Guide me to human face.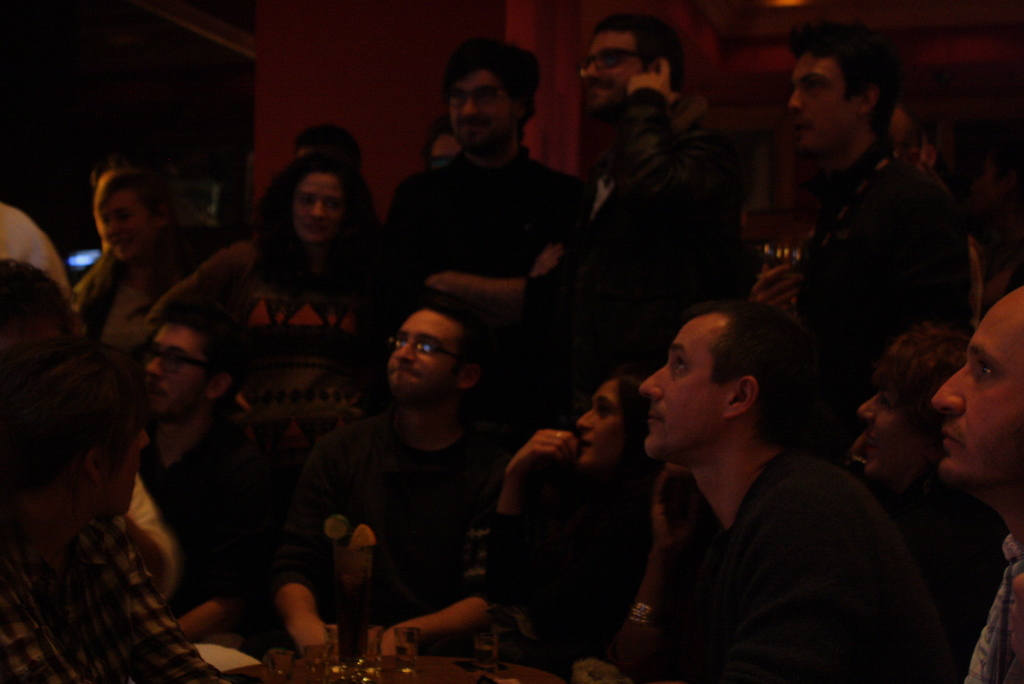
Guidance: x1=148, y1=326, x2=203, y2=419.
